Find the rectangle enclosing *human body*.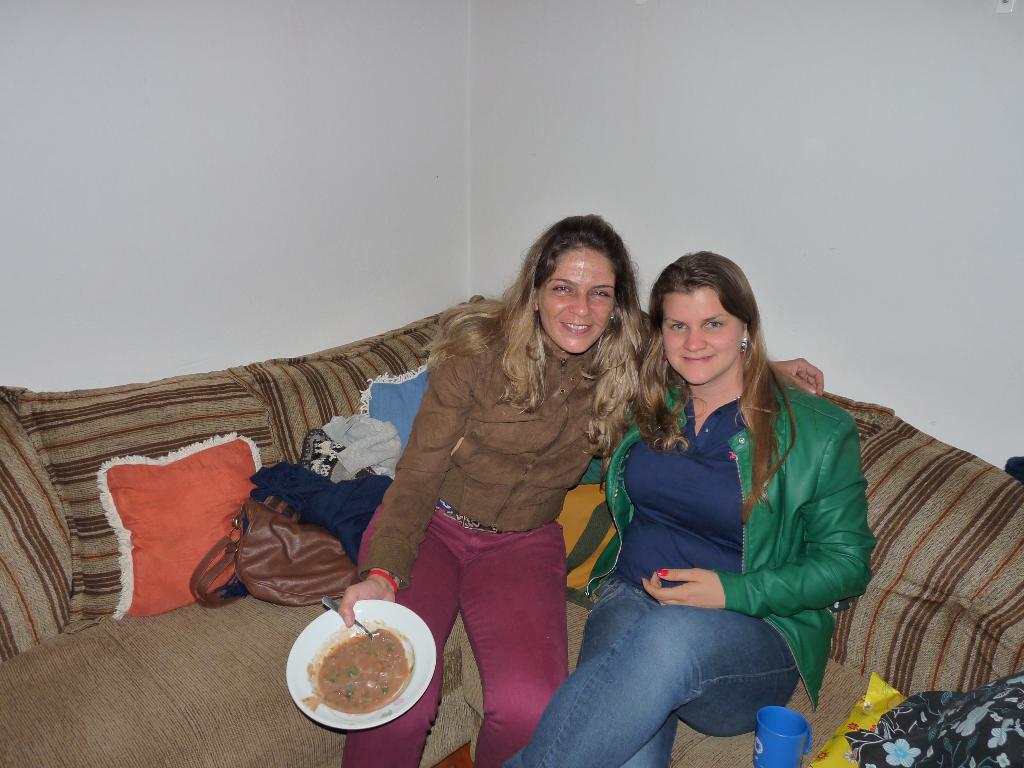
pyautogui.locateOnScreen(337, 218, 821, 767).
